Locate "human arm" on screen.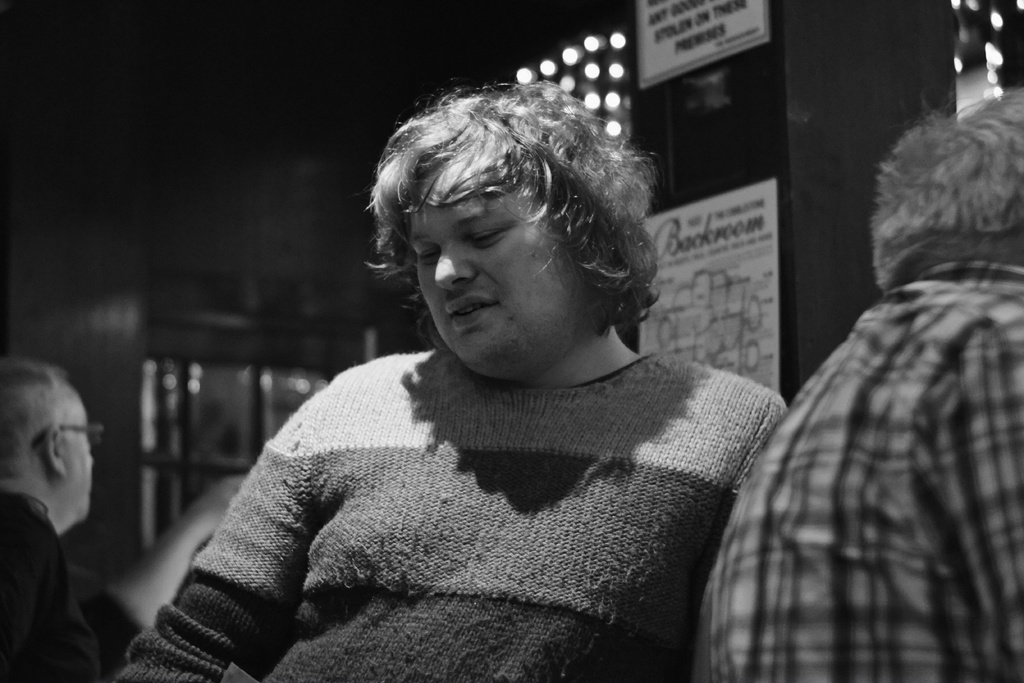
On screen at box=[111, 388, 413, 679].
